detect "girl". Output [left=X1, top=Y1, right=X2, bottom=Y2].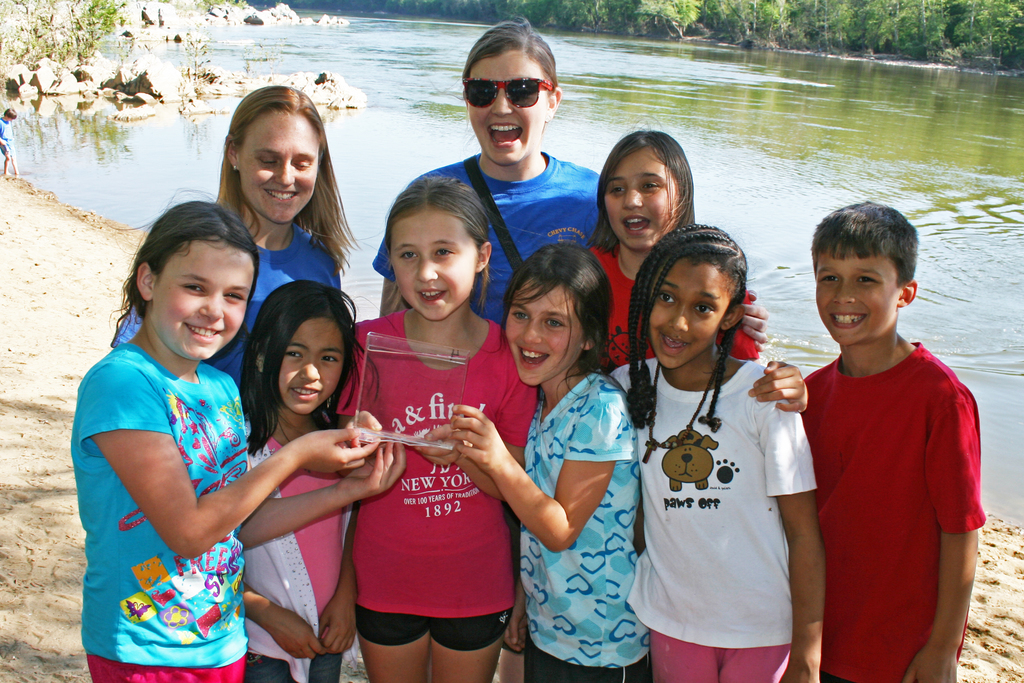
[left=324, top=174, right=528, bottom=677].
